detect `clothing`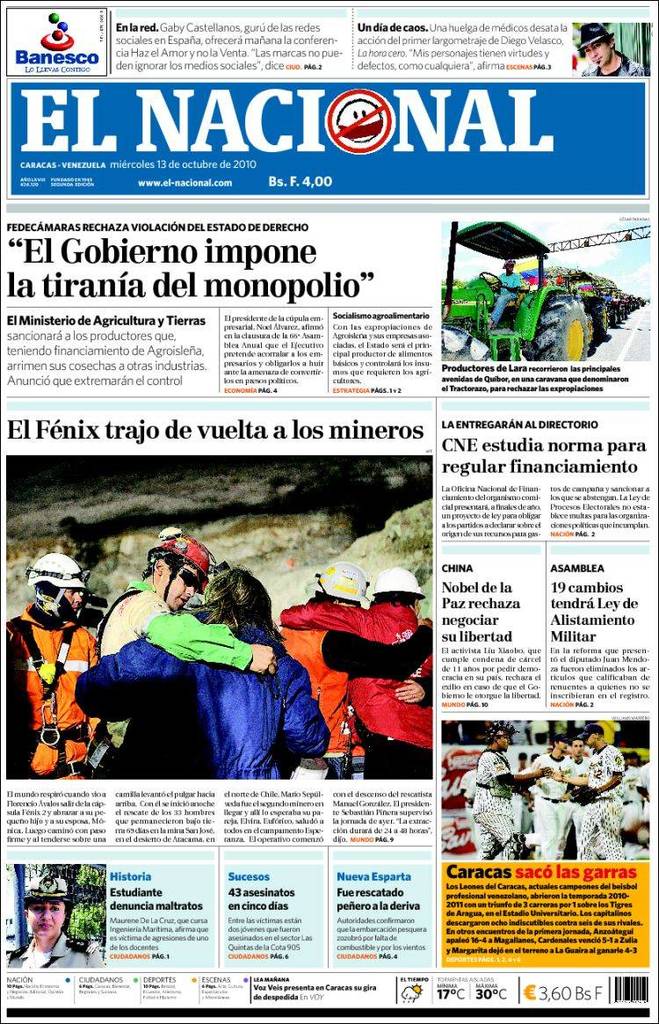
left=83, top=578, right=252, bottom=744
